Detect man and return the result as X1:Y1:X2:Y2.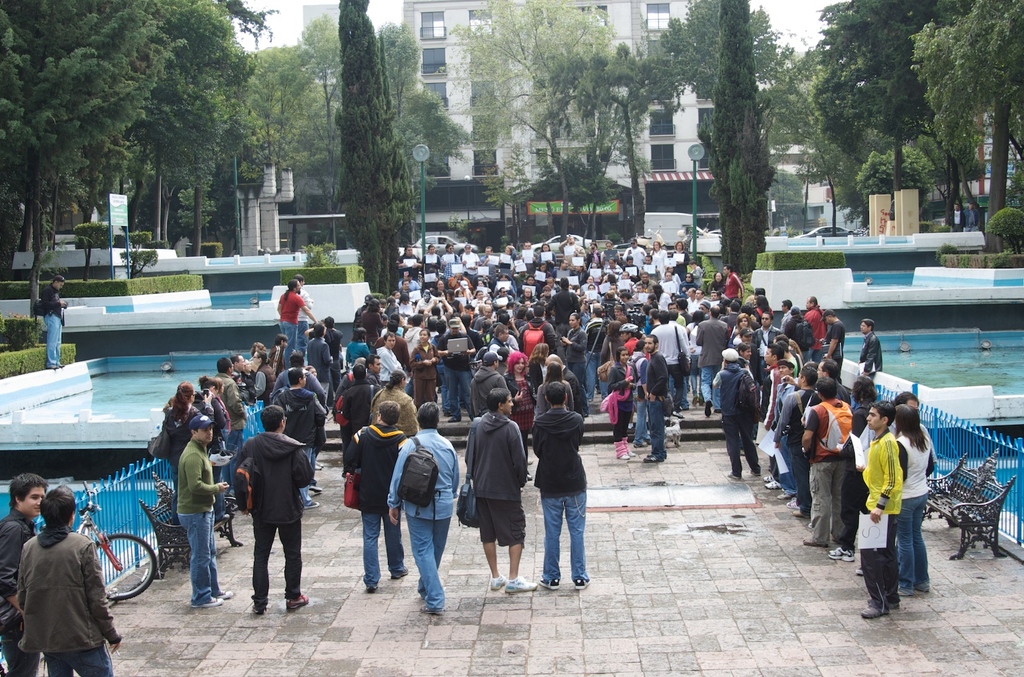
740:329:750:342.
